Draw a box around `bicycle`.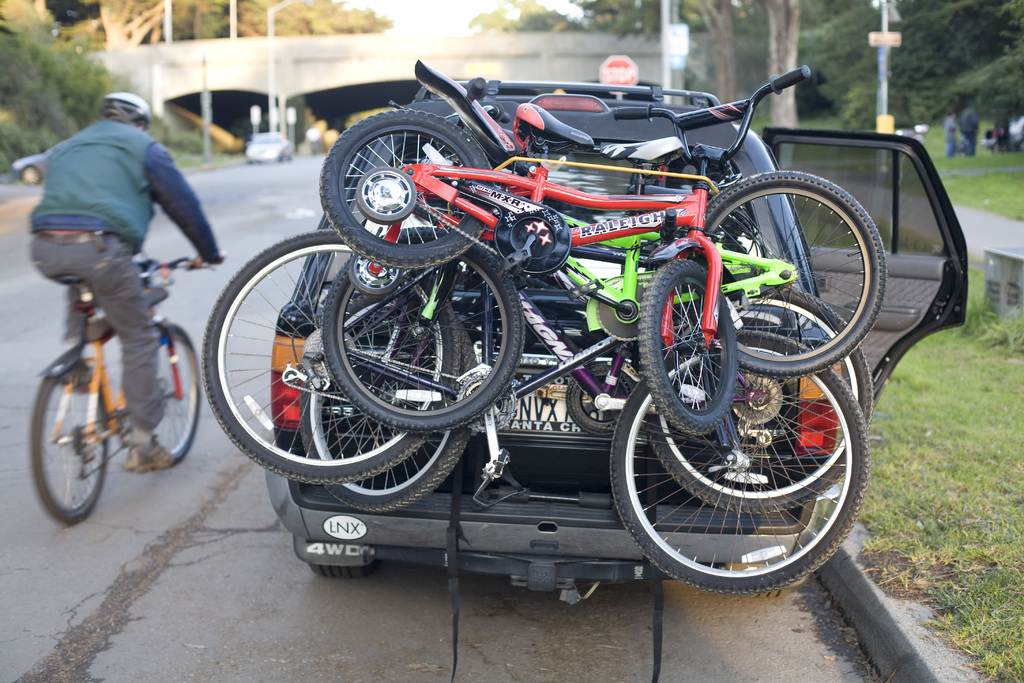
{"x1": 25, "y1": 250, "x2": 218, "y2": 525}.
